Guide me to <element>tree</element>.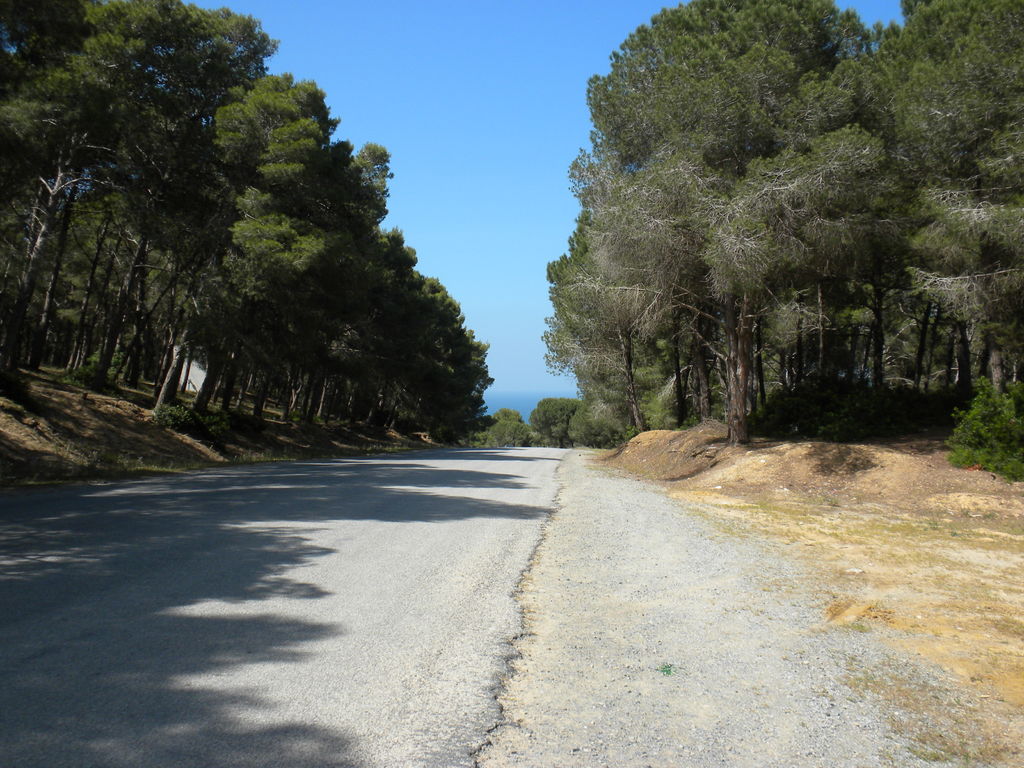
Guidance: [left=557, top=214, right=707, bottom=430].
